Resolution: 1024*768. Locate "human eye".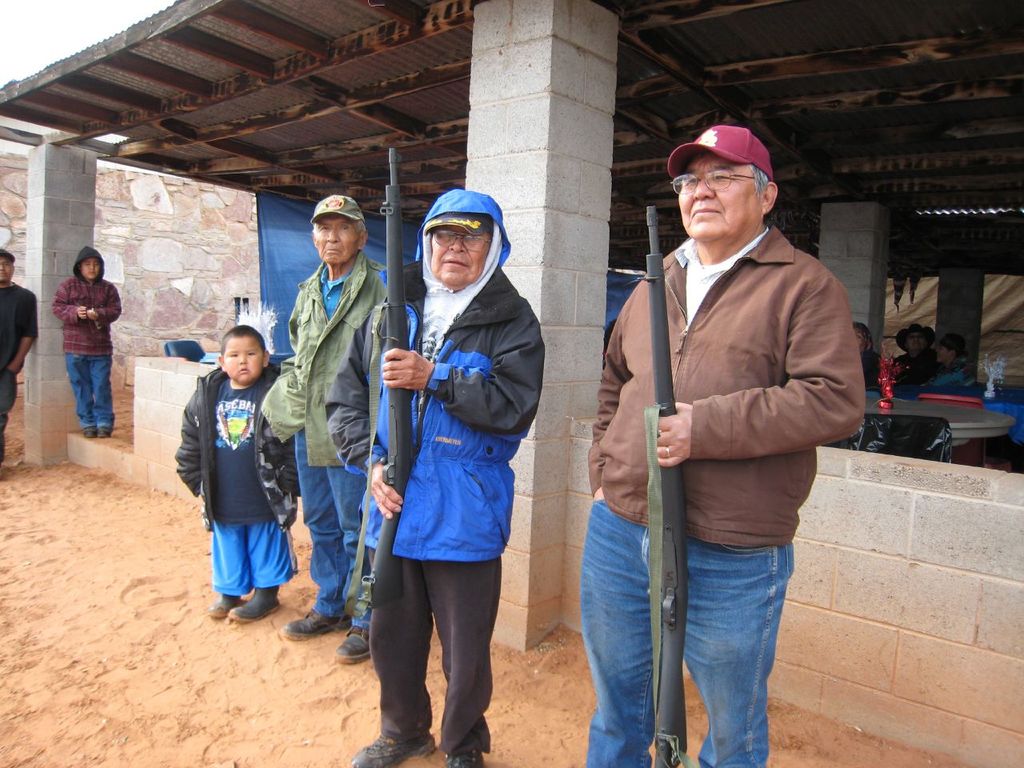
box=[223, 353, 235, 359].
